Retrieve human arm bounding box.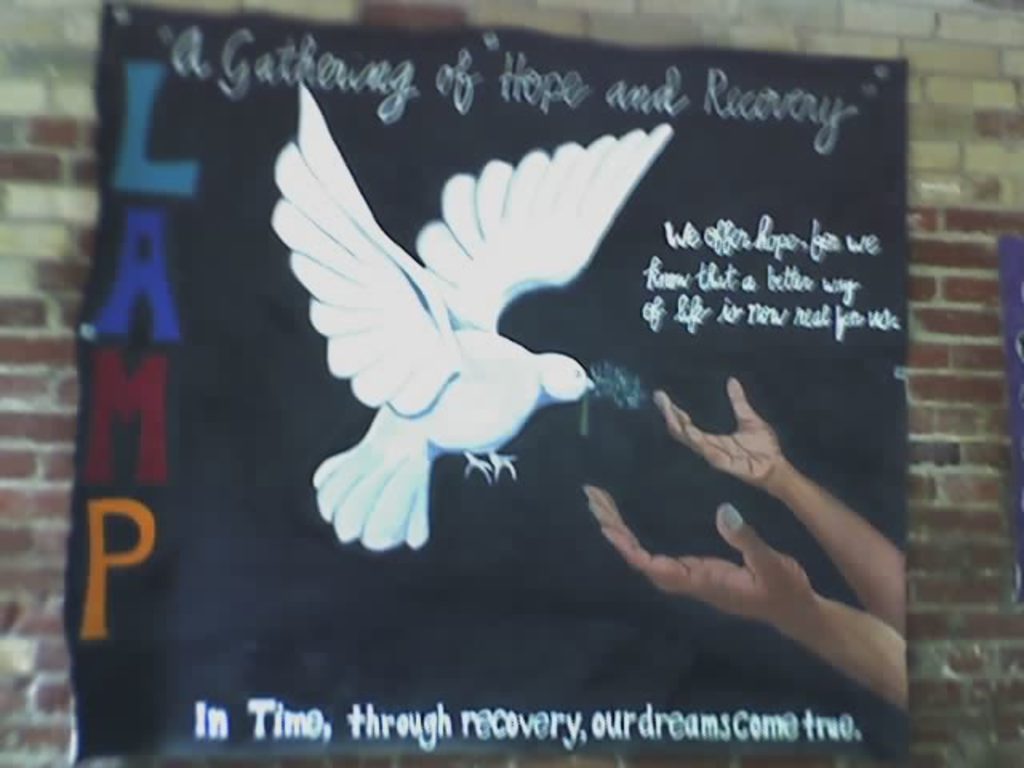
Bounding box: Rect(590, 486, 902, 706).
